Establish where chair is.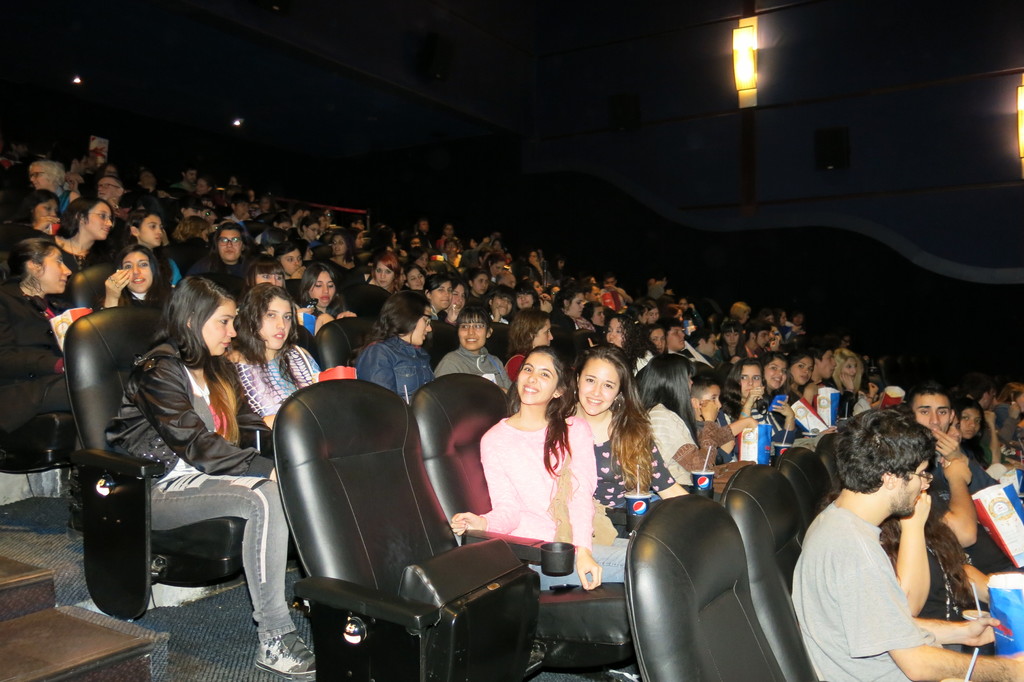
Established at (54,261,125,306).
